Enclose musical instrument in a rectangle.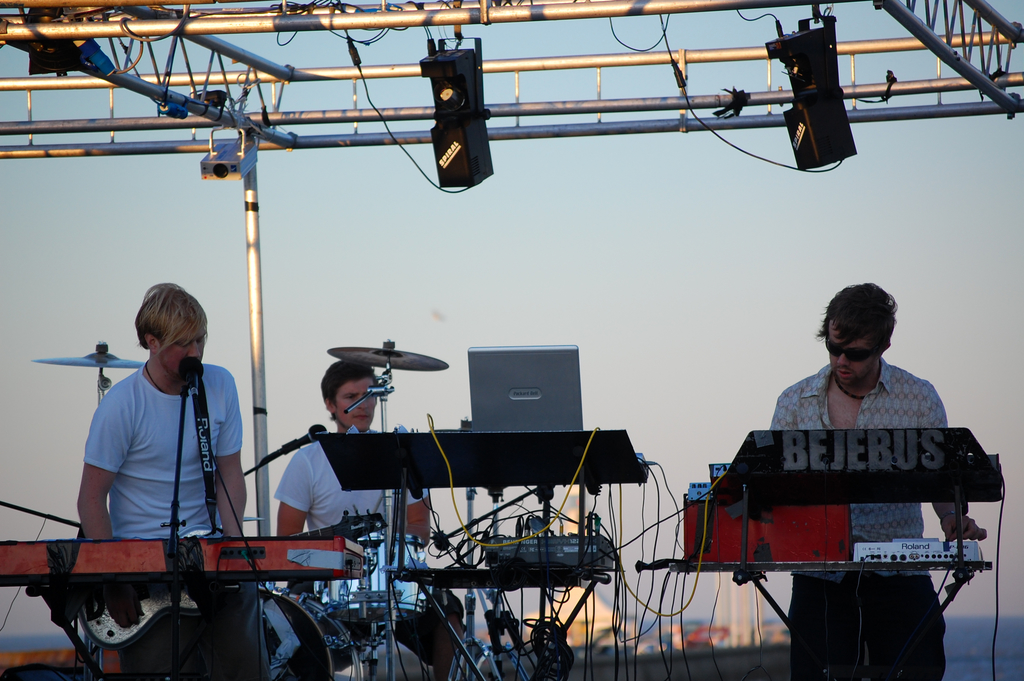
crop(0, 535, 363, 610).
